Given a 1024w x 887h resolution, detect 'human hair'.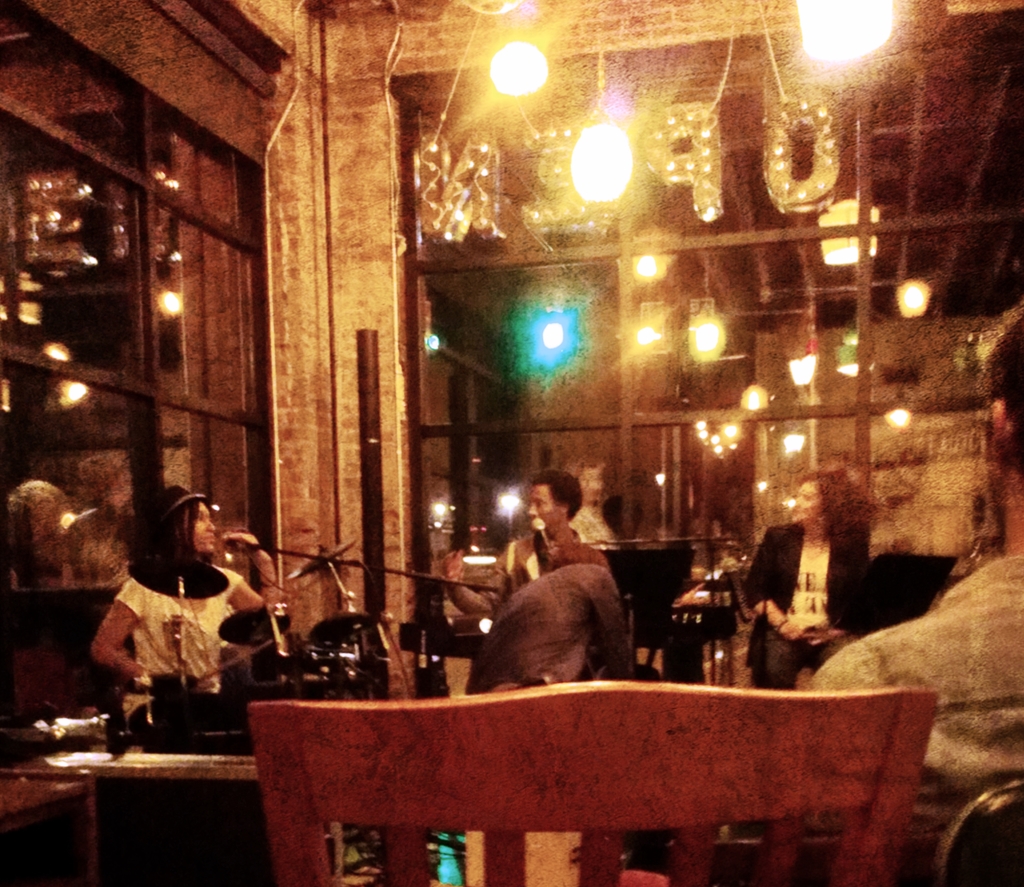
crop(150, 497, 205, 559).
